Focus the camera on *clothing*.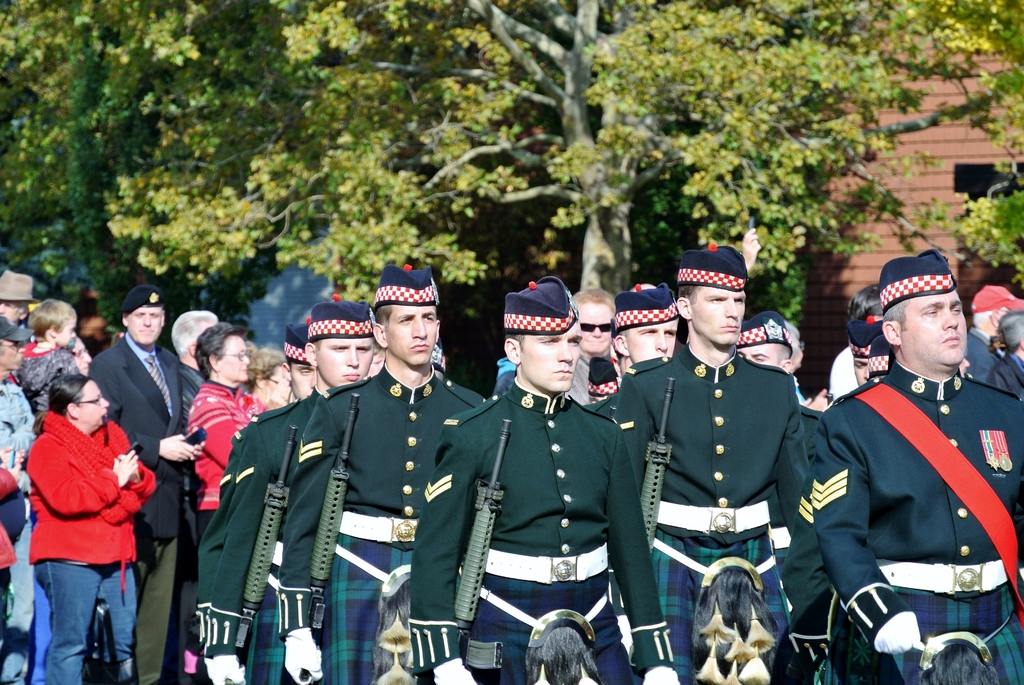
Focus region: bbox=(269, 358, 490, 684).
